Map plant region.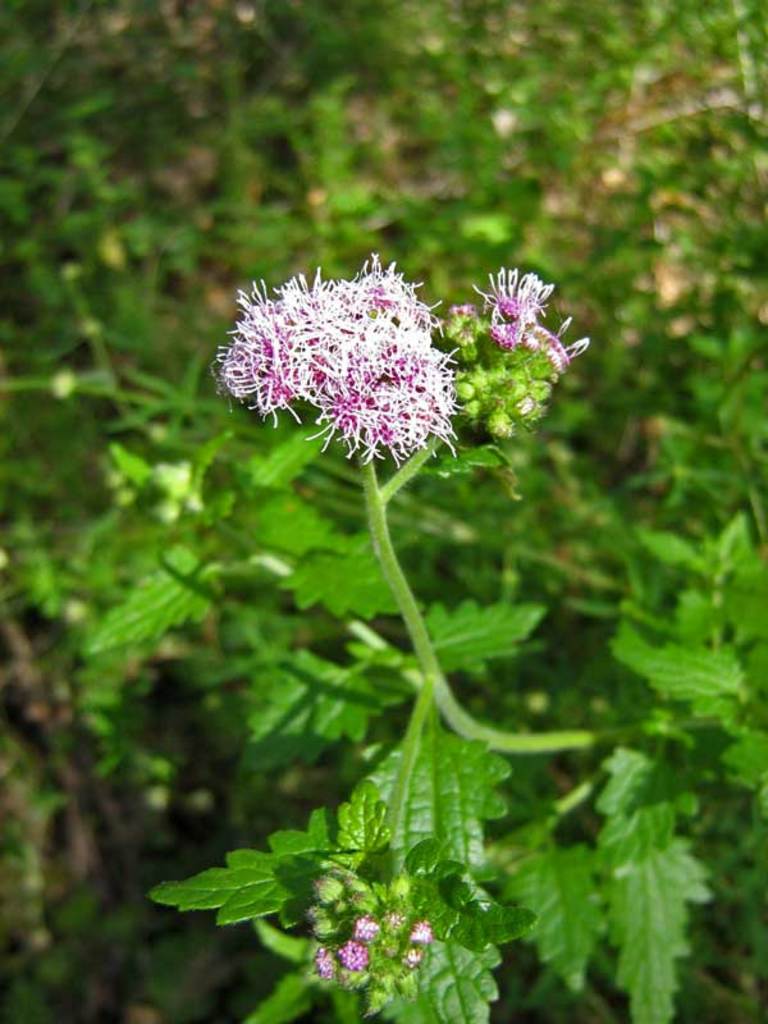
Mapped to [0,247,767,1023].
